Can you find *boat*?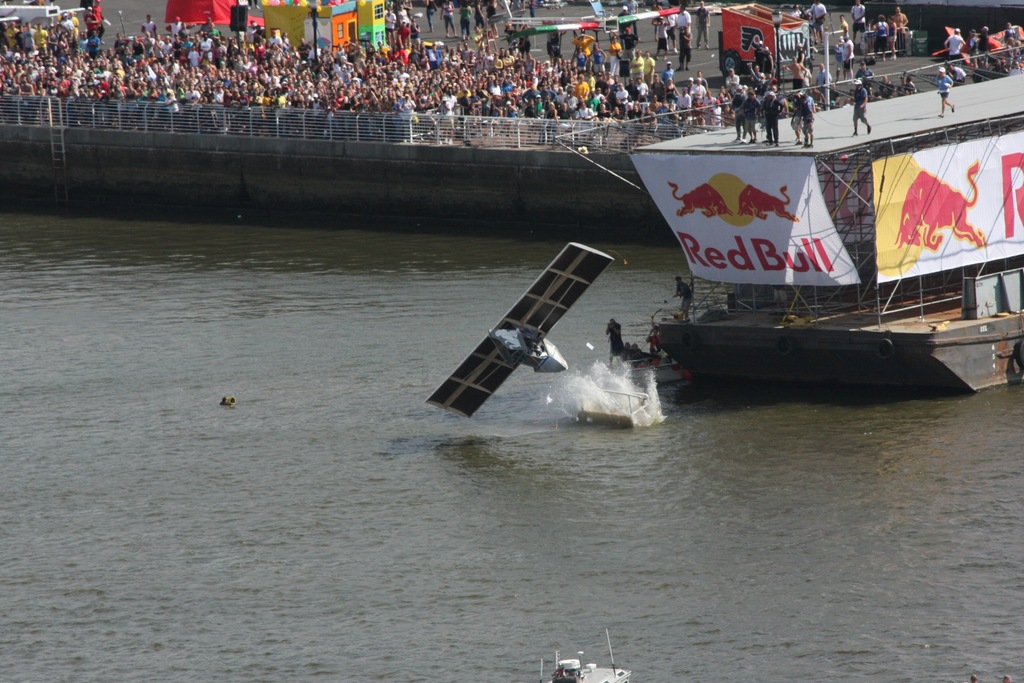
Yes, bounding box: BBox(535, 627, 632, 682).
